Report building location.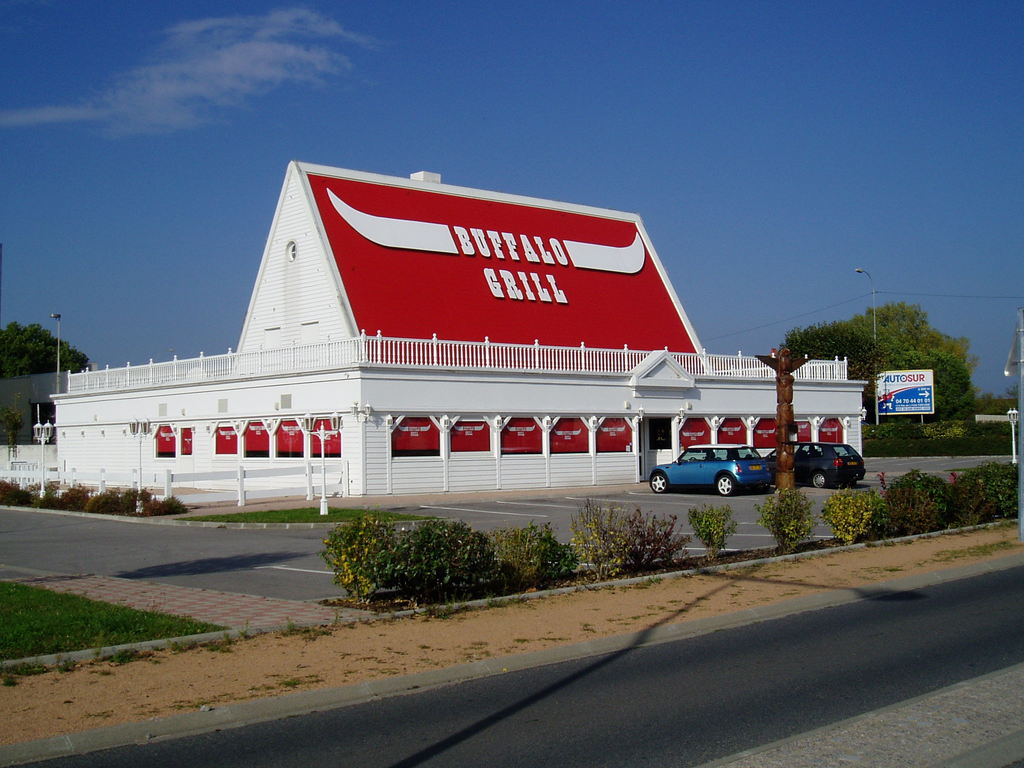
Report: pyautogui.locateOnScreen(50, 159, 872, 499).
